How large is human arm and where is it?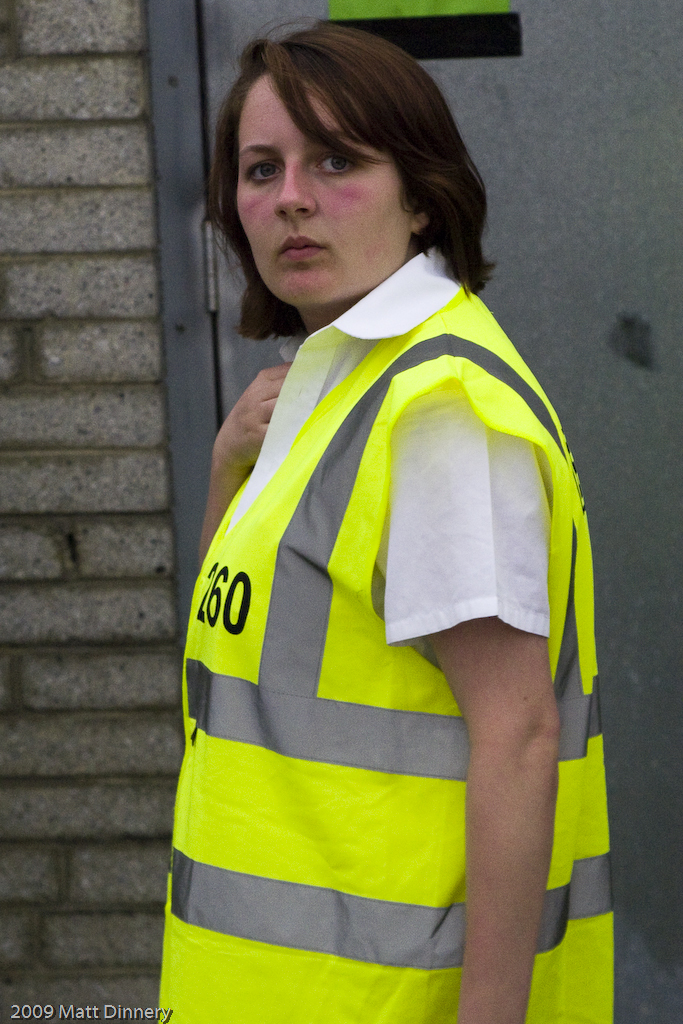
Bounding box: 198,359,298,566.
